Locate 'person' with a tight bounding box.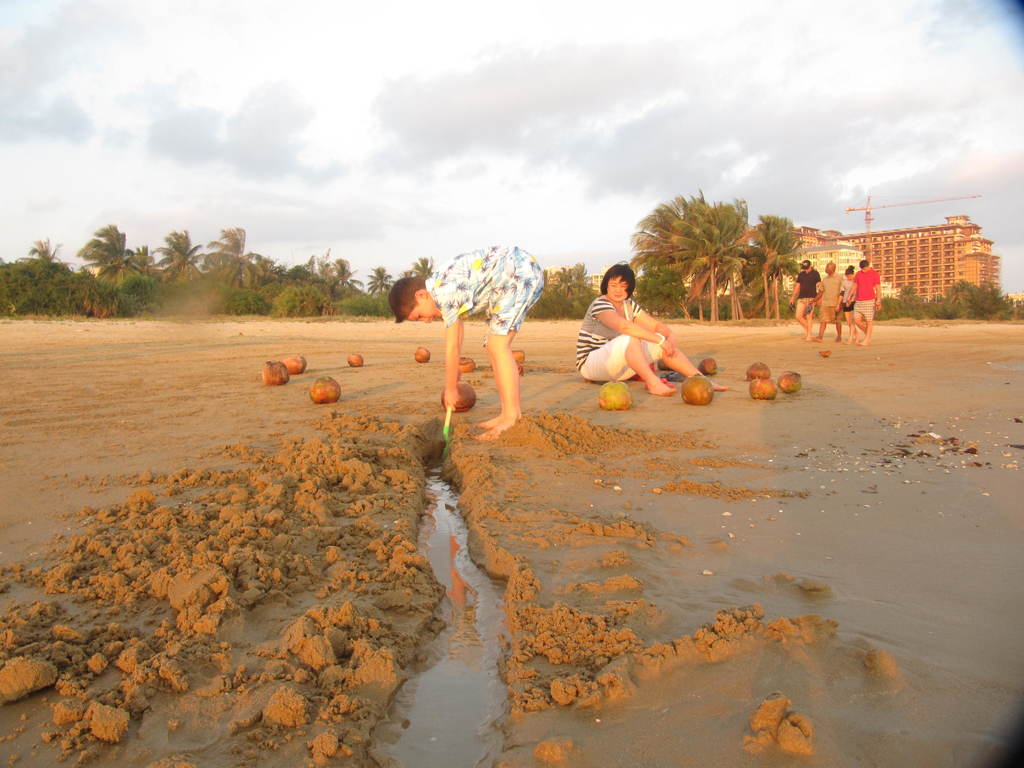
select_region(819, 255, 842, 346).
